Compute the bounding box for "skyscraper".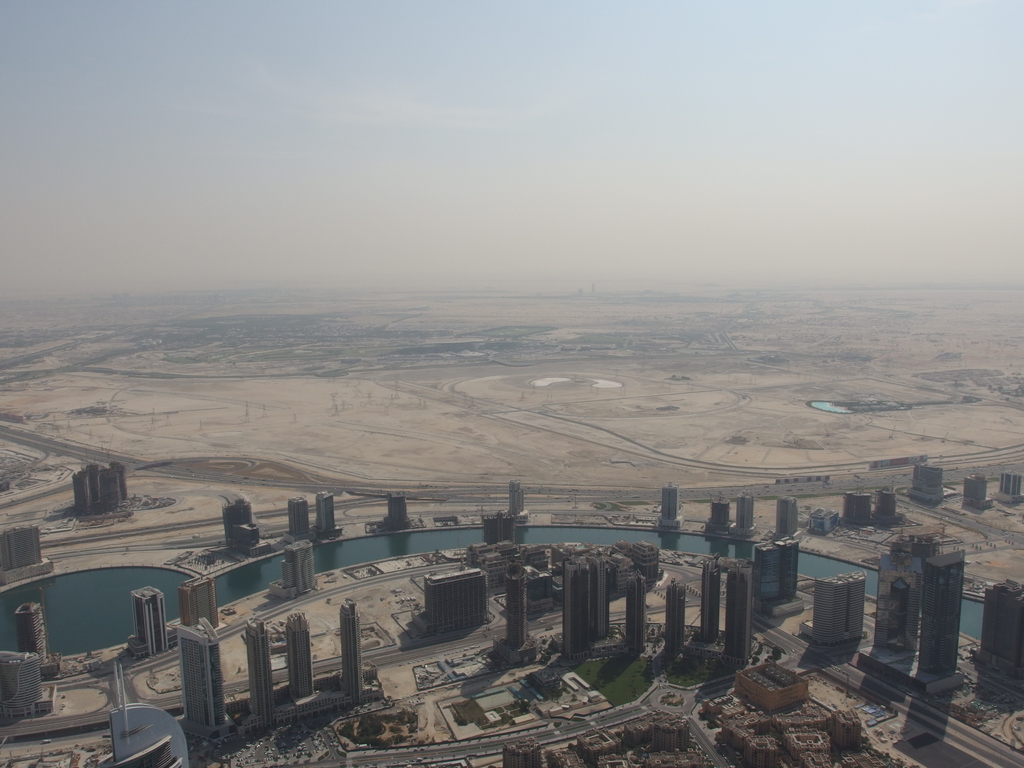
[0, 644, 58, 728].
